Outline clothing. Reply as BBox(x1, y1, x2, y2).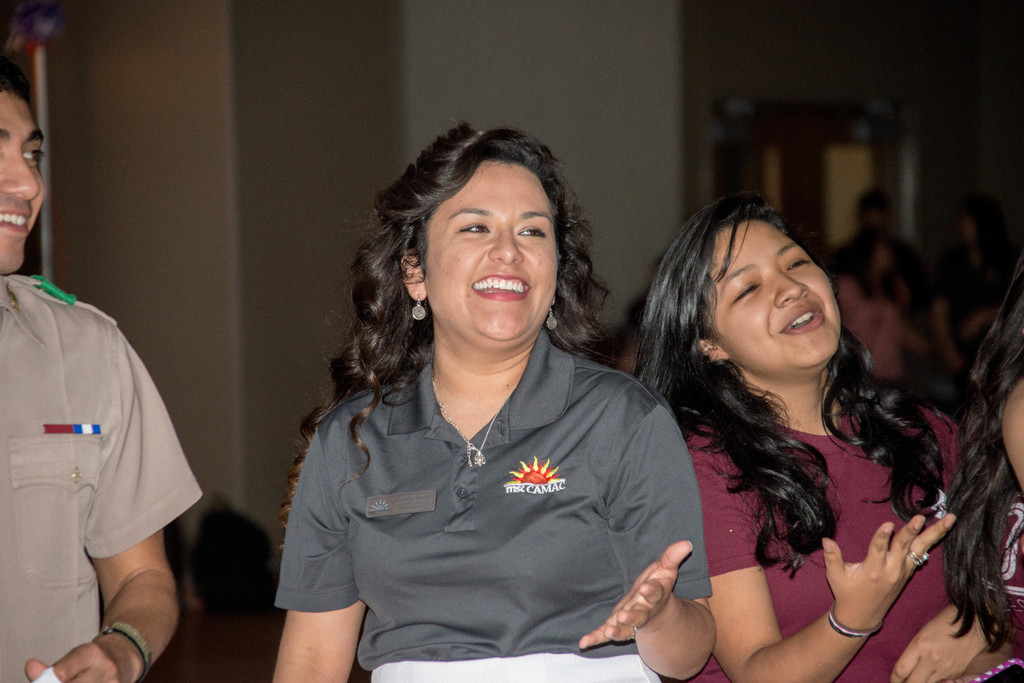
BBox(978, 490, 1023, 648).
